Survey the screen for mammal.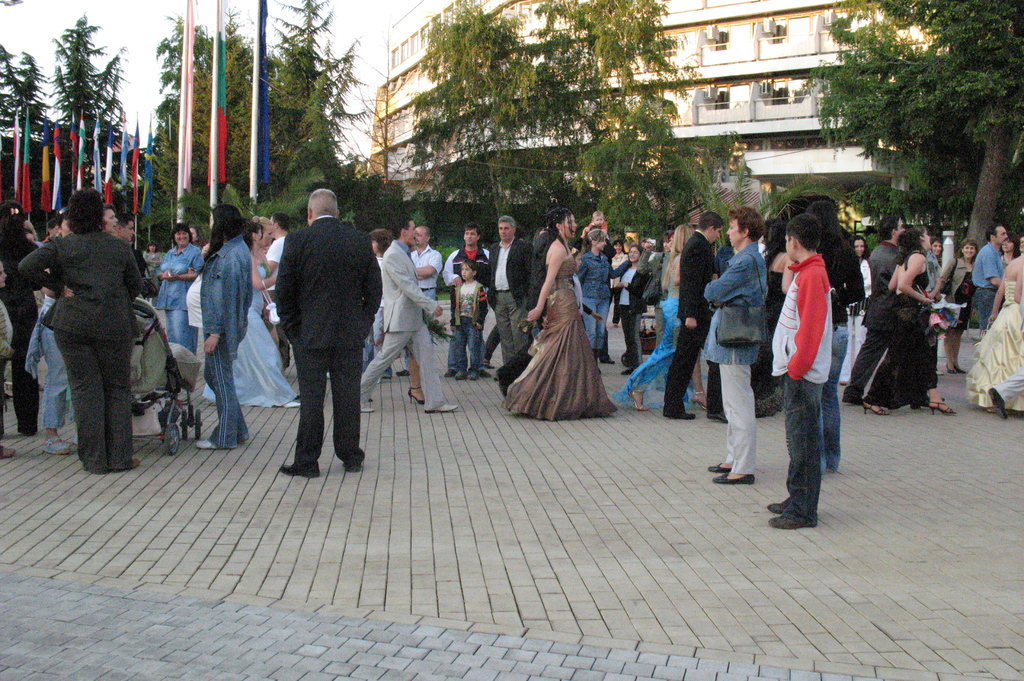
Survey found: (left=767, top=214, right=836, bottom=526).
